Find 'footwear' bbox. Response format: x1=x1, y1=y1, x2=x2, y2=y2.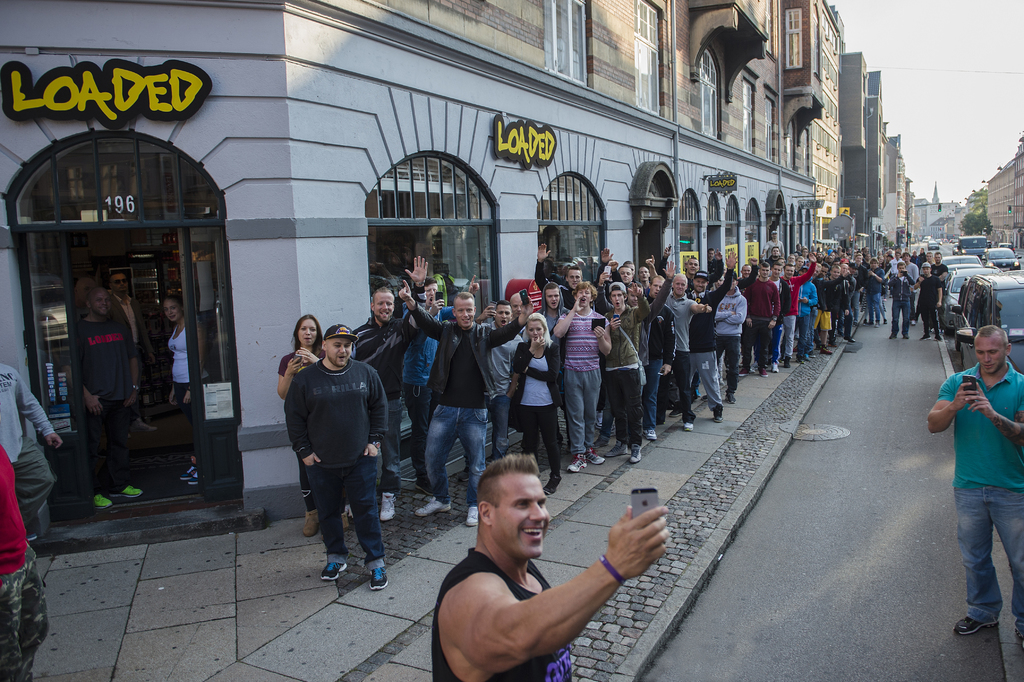
x1=564, y1=446, x2=588, y2=471.
